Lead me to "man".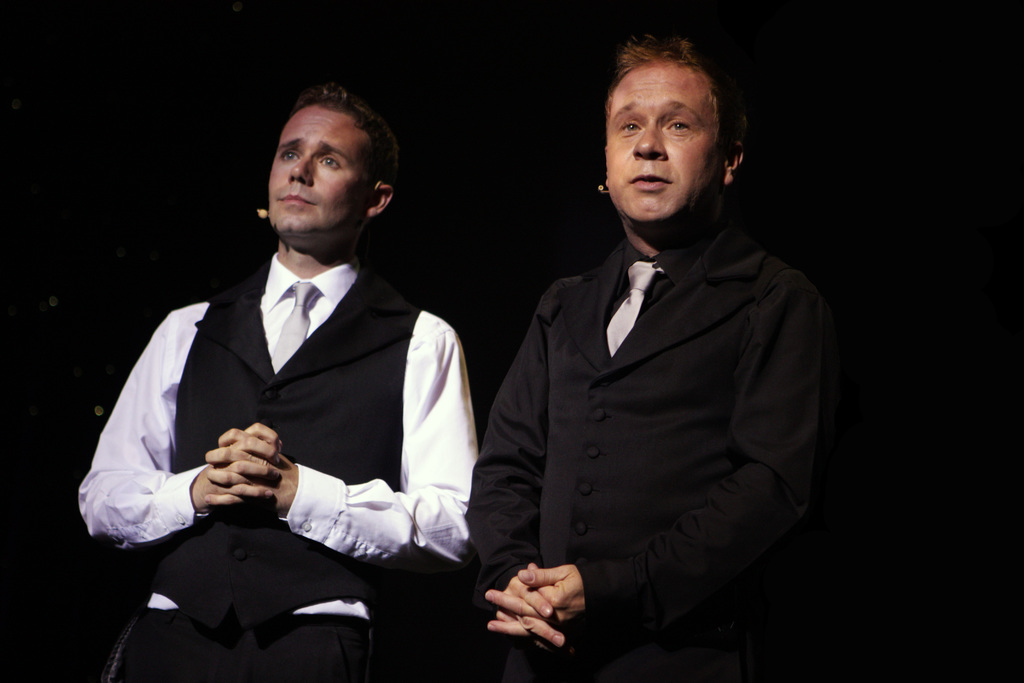
Lead to {"x1": 100, "y1": 77, "x2": 490, "y2": 678}.
